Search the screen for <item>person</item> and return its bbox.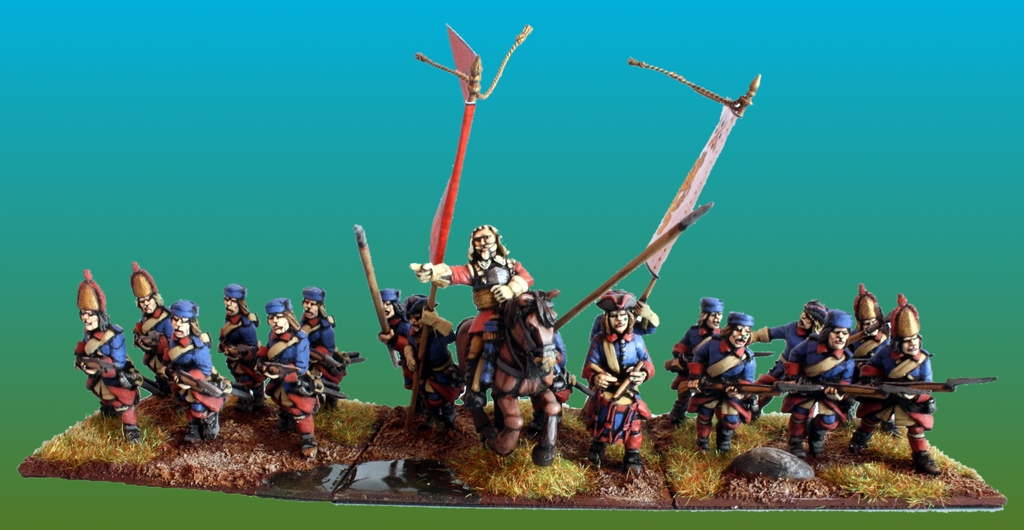
Found: (375, 285, 417, 389).
